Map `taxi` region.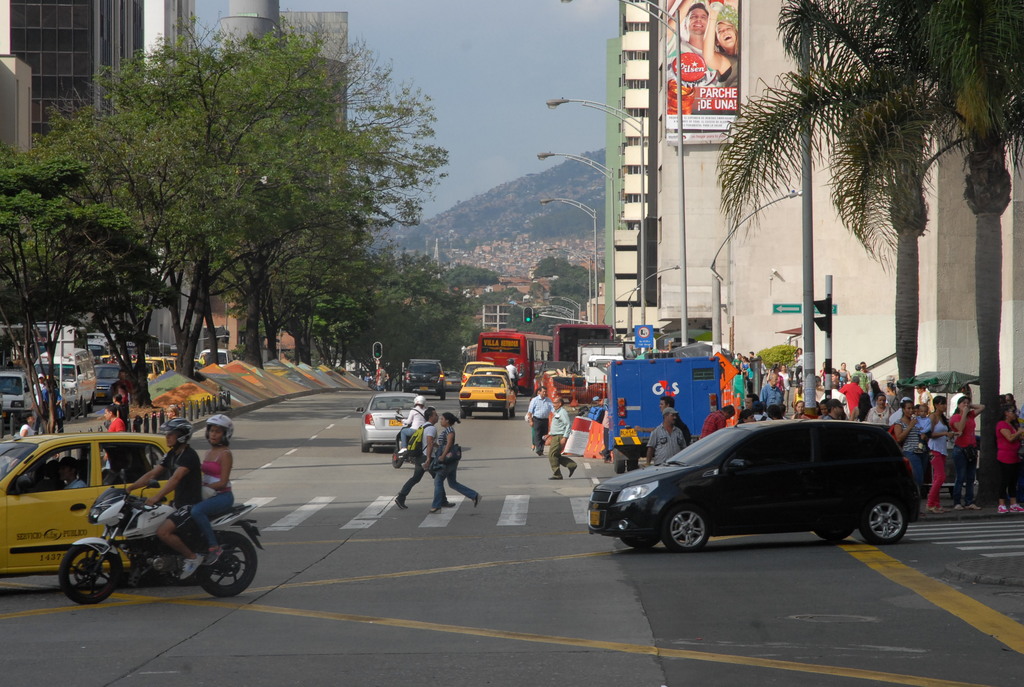
Mapped to (142, 355, 173, 377).
